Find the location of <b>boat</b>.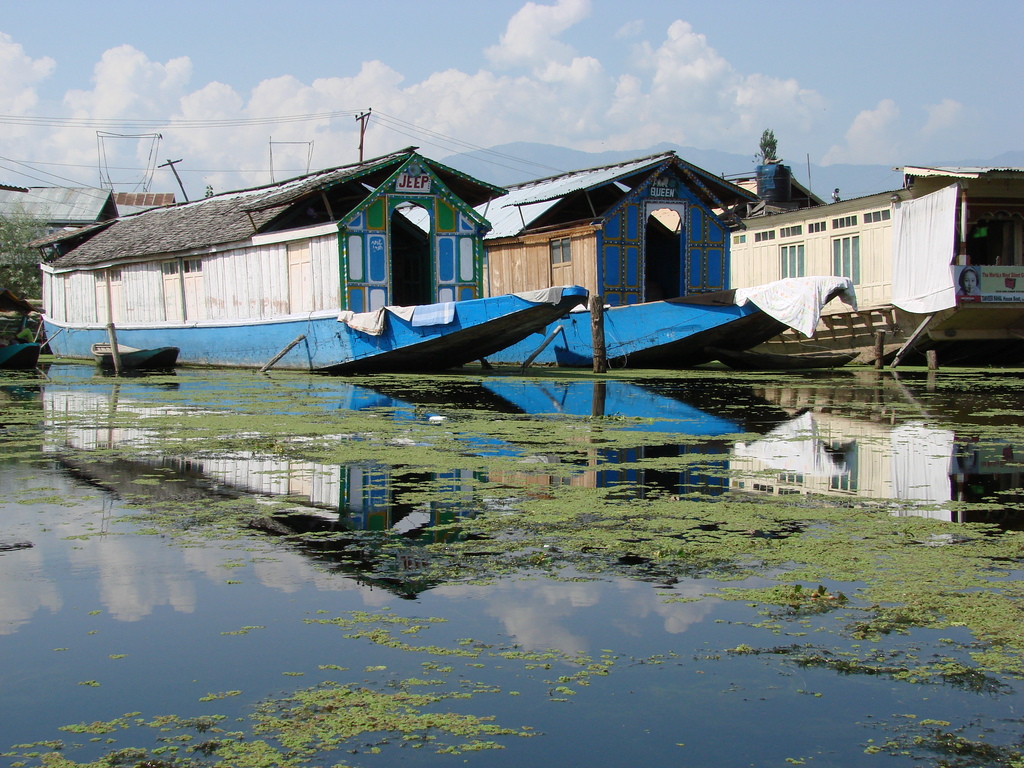
Location: 30:132:602:392.
